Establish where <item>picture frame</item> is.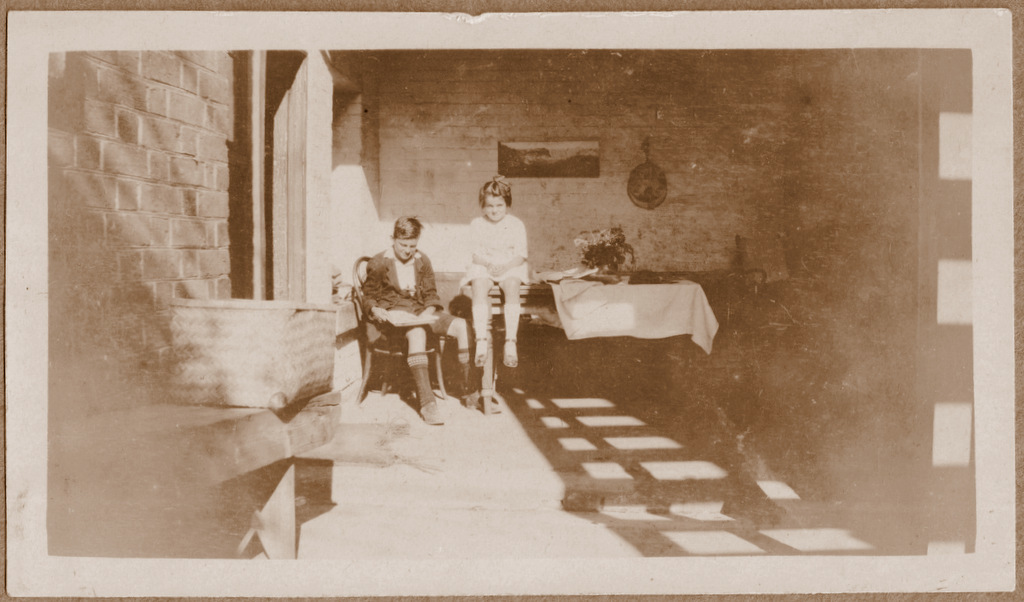
Established at 0/0/1023/601.
